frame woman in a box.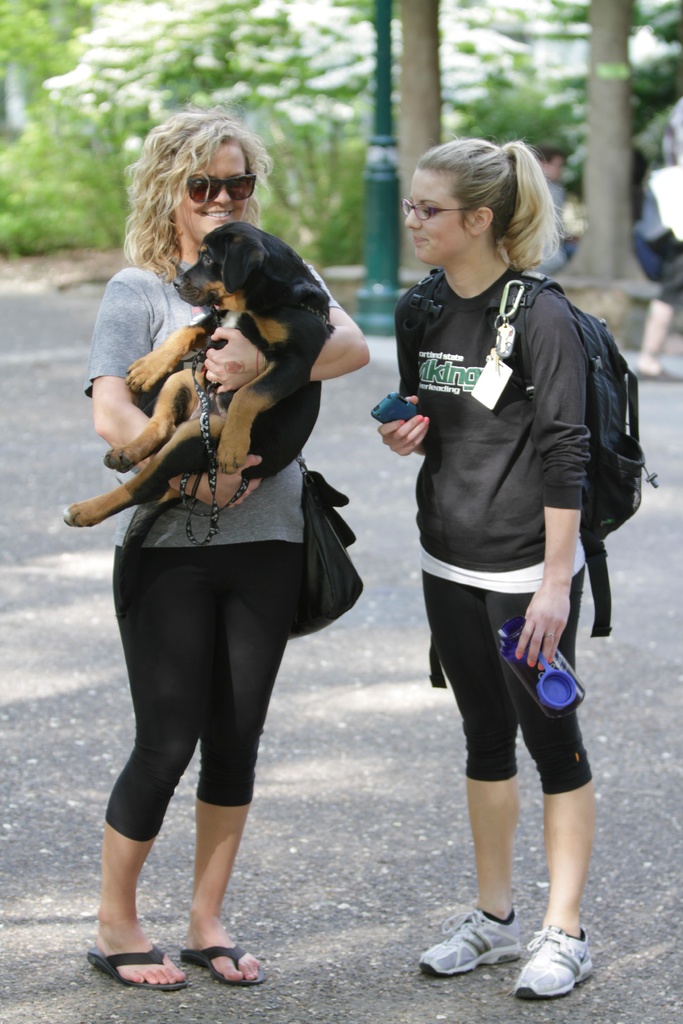
x1=634, y1=148, x2=682, y2=376.
